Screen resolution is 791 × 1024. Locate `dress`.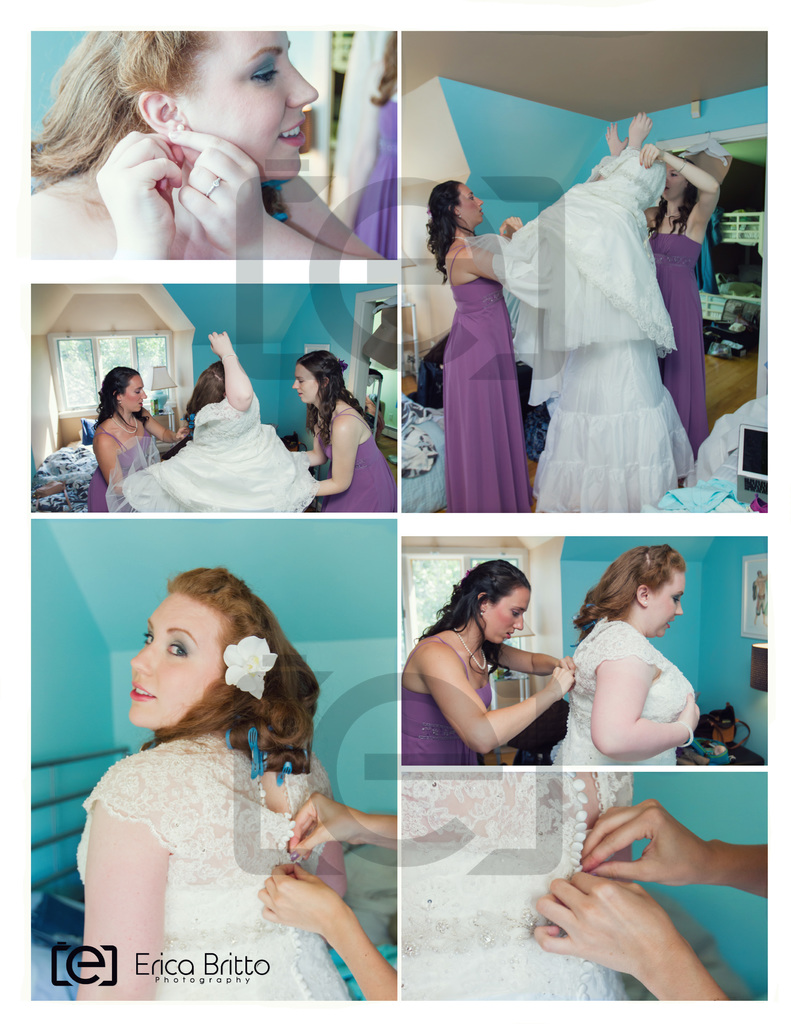
488 145 706 511.
